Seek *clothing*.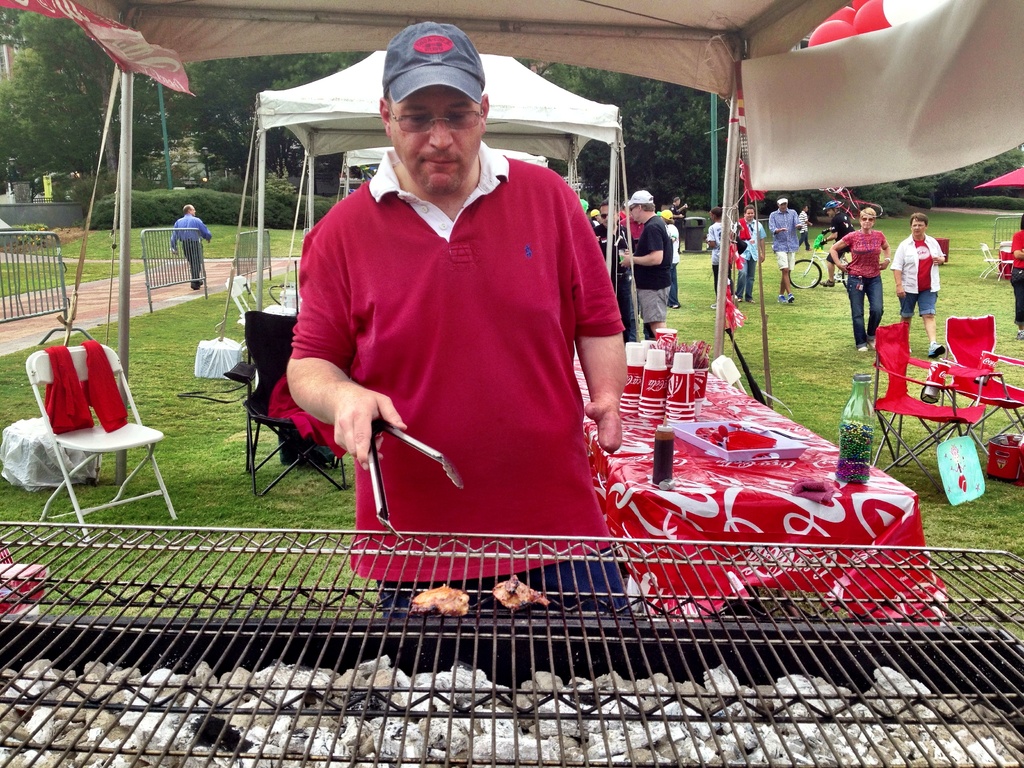
{"left": 280, "top": 119, "right": 639, "bottom": 543}.
